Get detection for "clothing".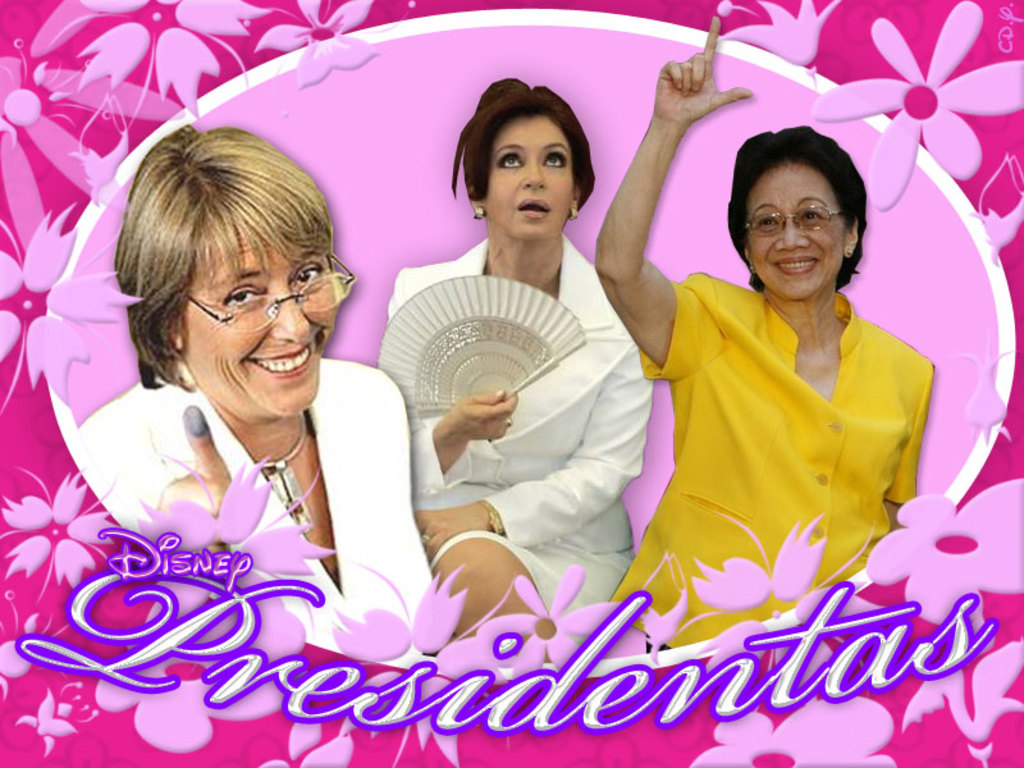
Detection: {"x1": 596, "y1": 265, "x2": 945, "y2": 652}.
